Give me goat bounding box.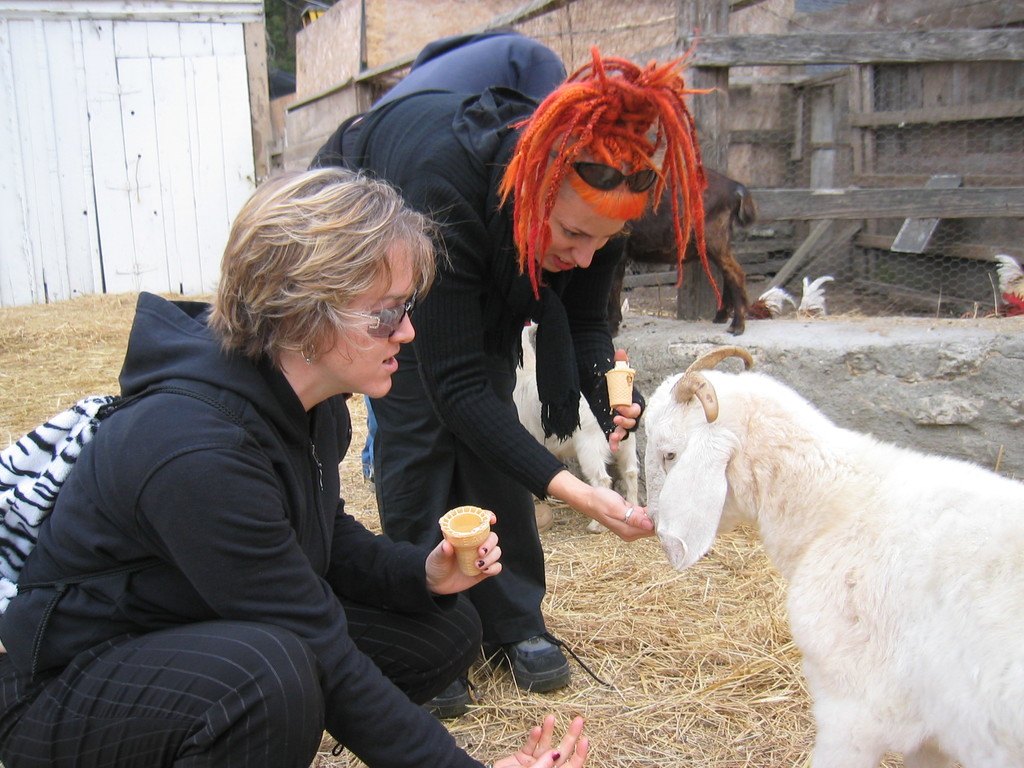
detection(627, 342, 1011, 767).
